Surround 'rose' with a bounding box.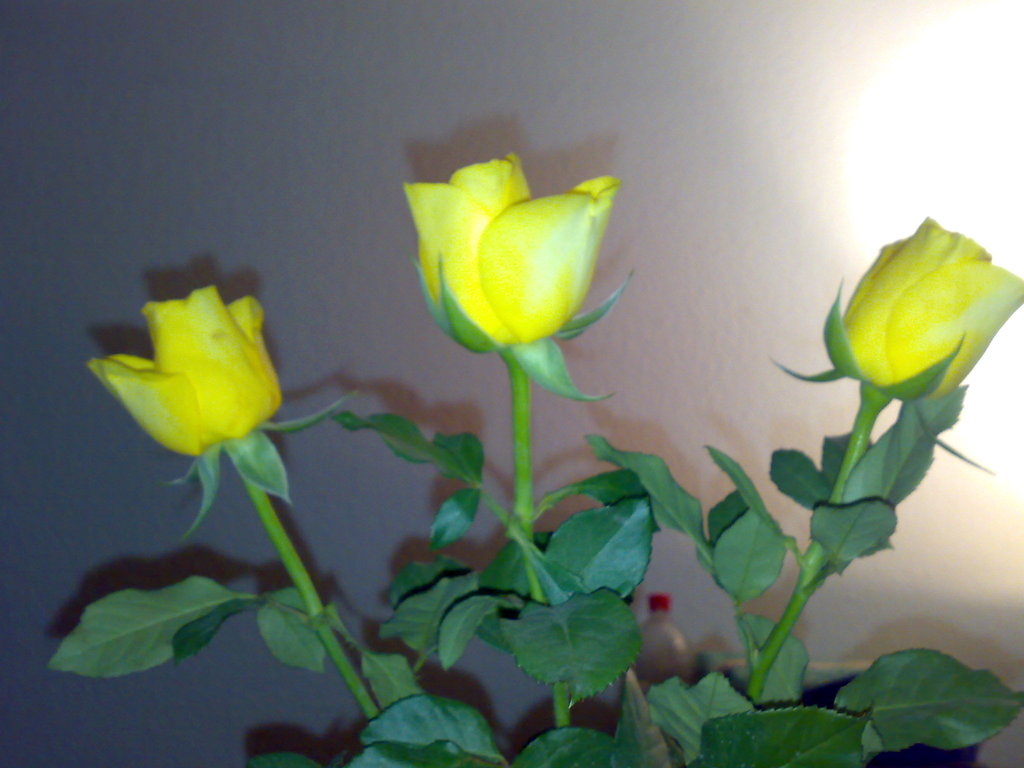
81/285/285/460.
